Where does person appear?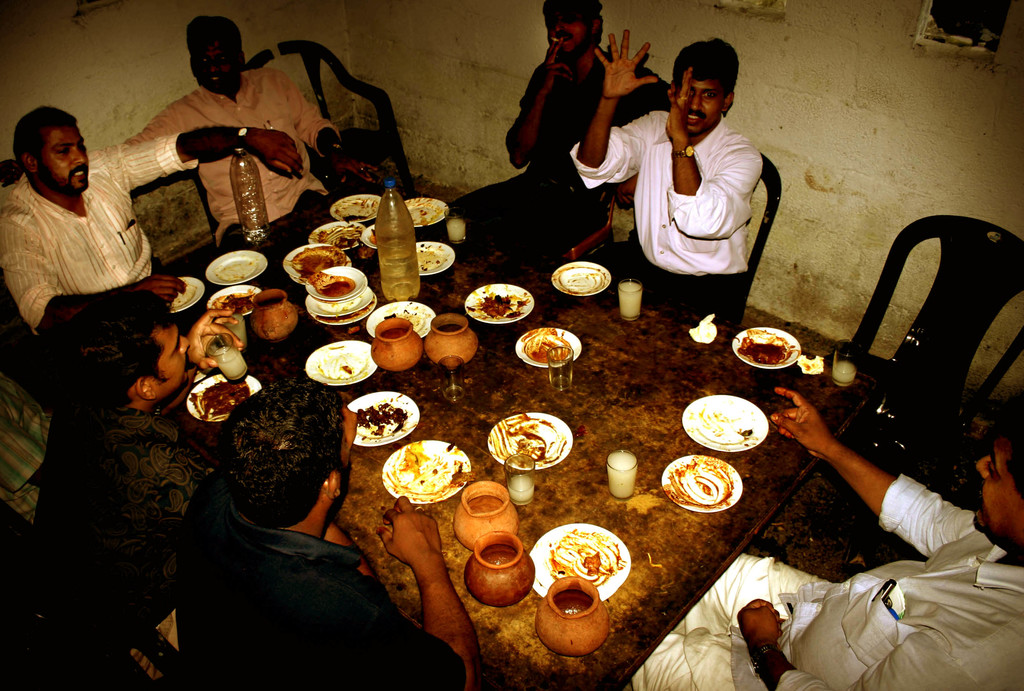
Appears at {"x1": 0, "y1": 17, "x2": 362, "y2": 252}.
